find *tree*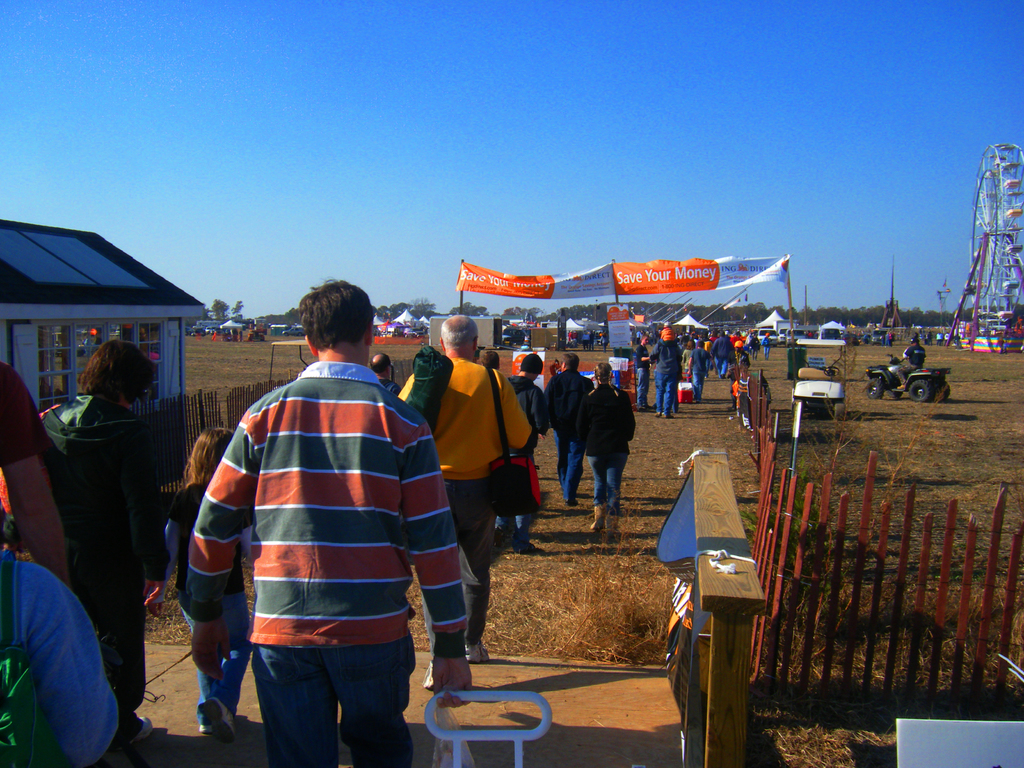
select_region(228, 295, 251, 323)
